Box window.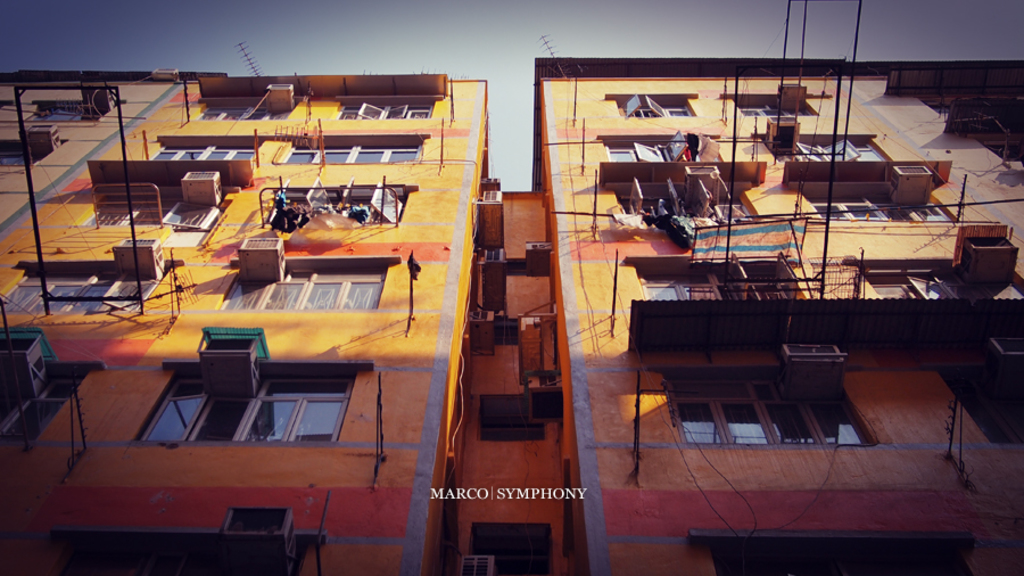
x1=482, y1=406, x2=546, y2=439.
